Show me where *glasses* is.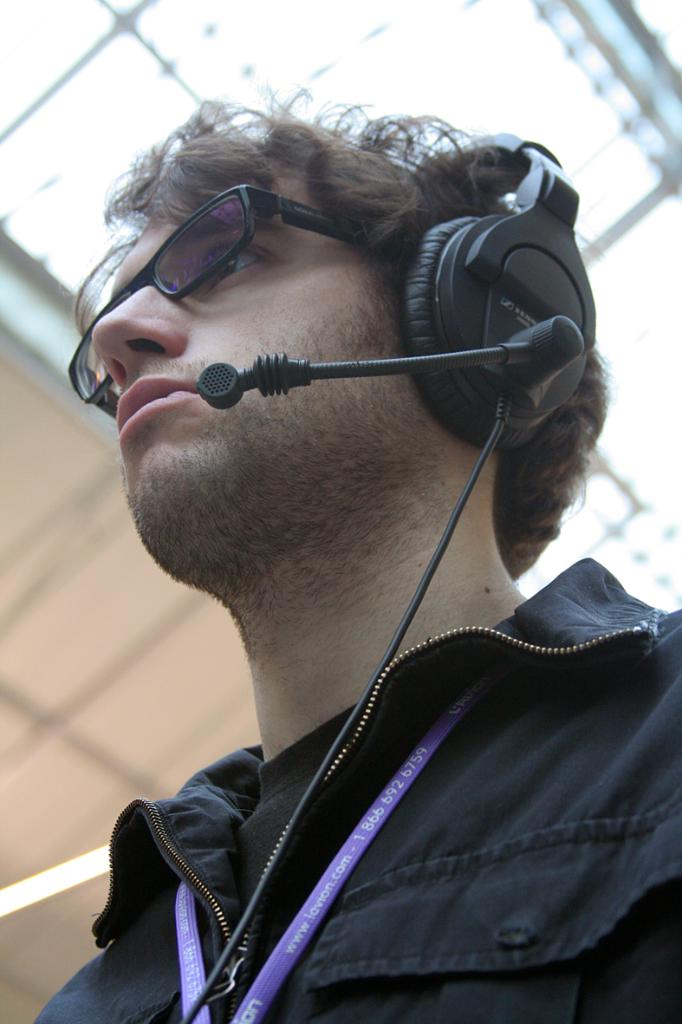
*glasses* is at (60,176,441,424).
